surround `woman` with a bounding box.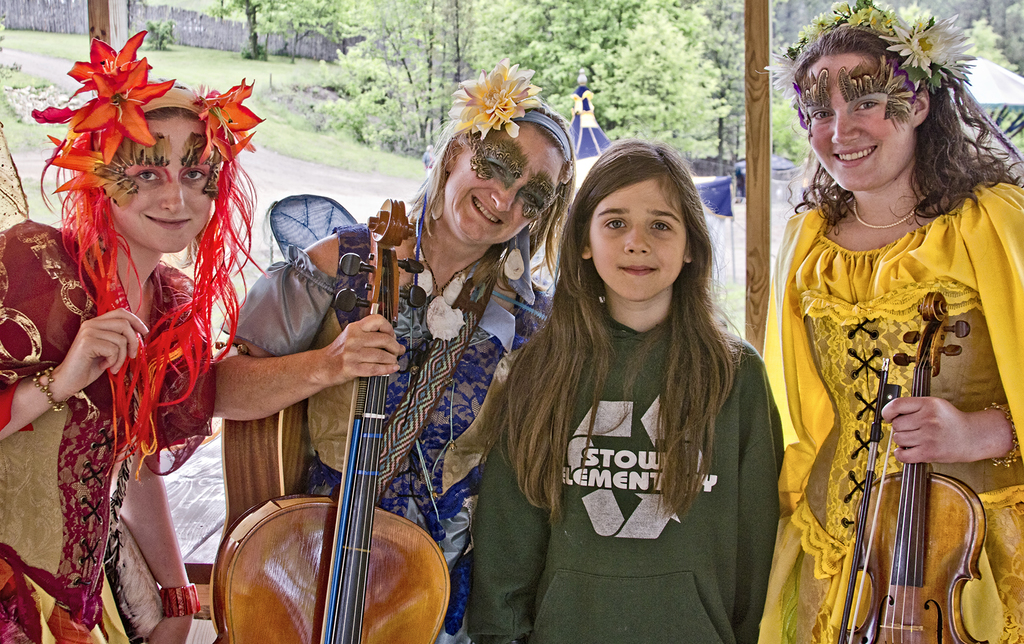
bbox(0, 35, 259, 643).
